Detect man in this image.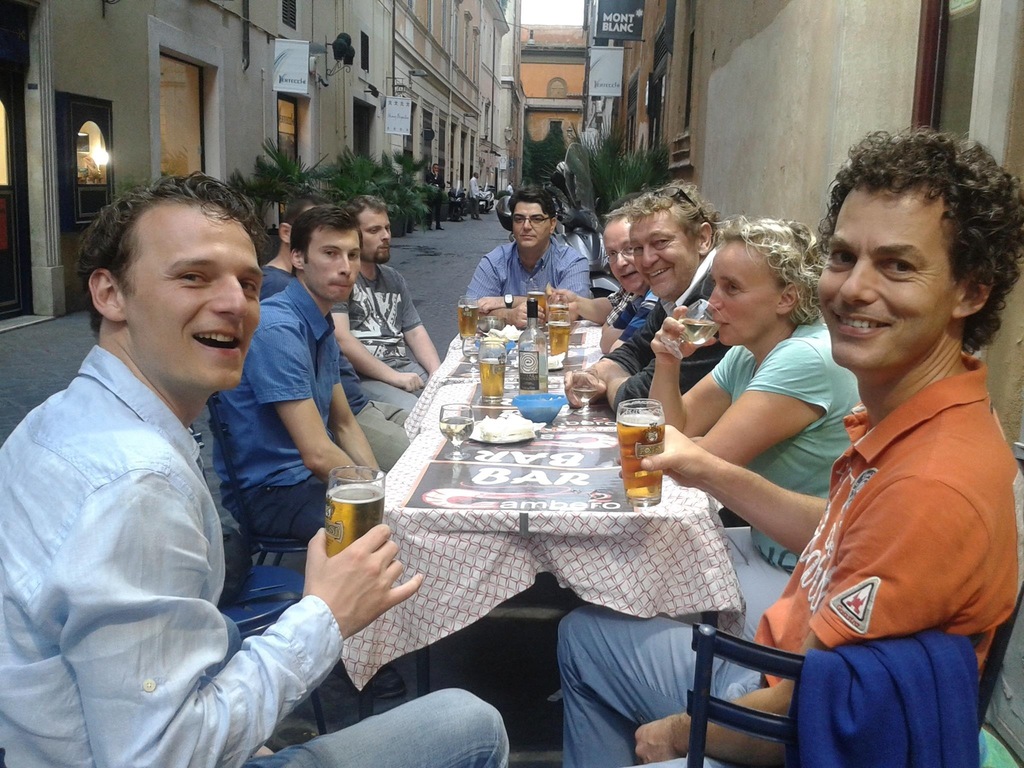
Detection: bbox(555, 125, 1023, 767).
